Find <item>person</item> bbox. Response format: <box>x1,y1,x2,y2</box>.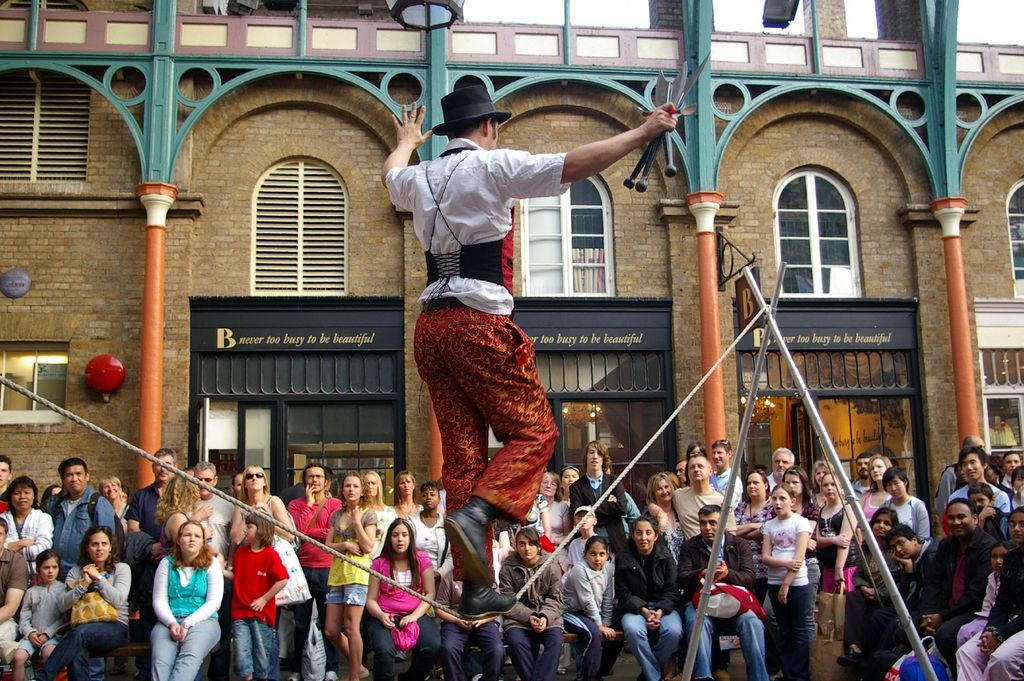
<box>676,498,773,680</box>.
